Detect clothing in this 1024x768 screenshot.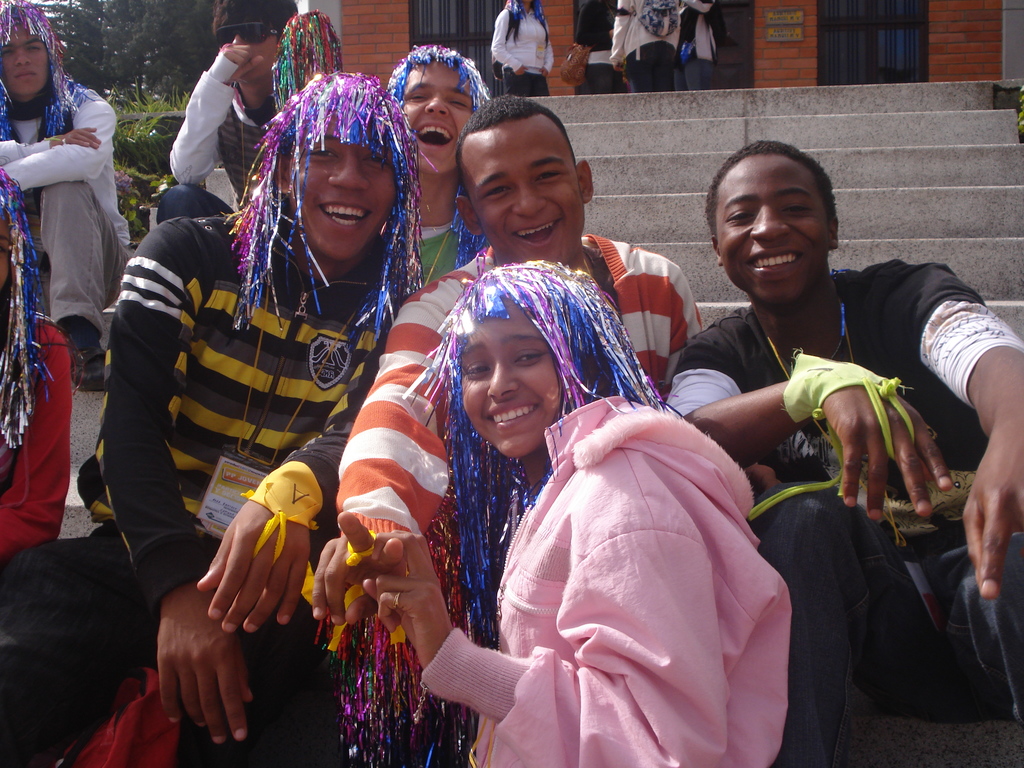
Detection: [420,399,792,767].
